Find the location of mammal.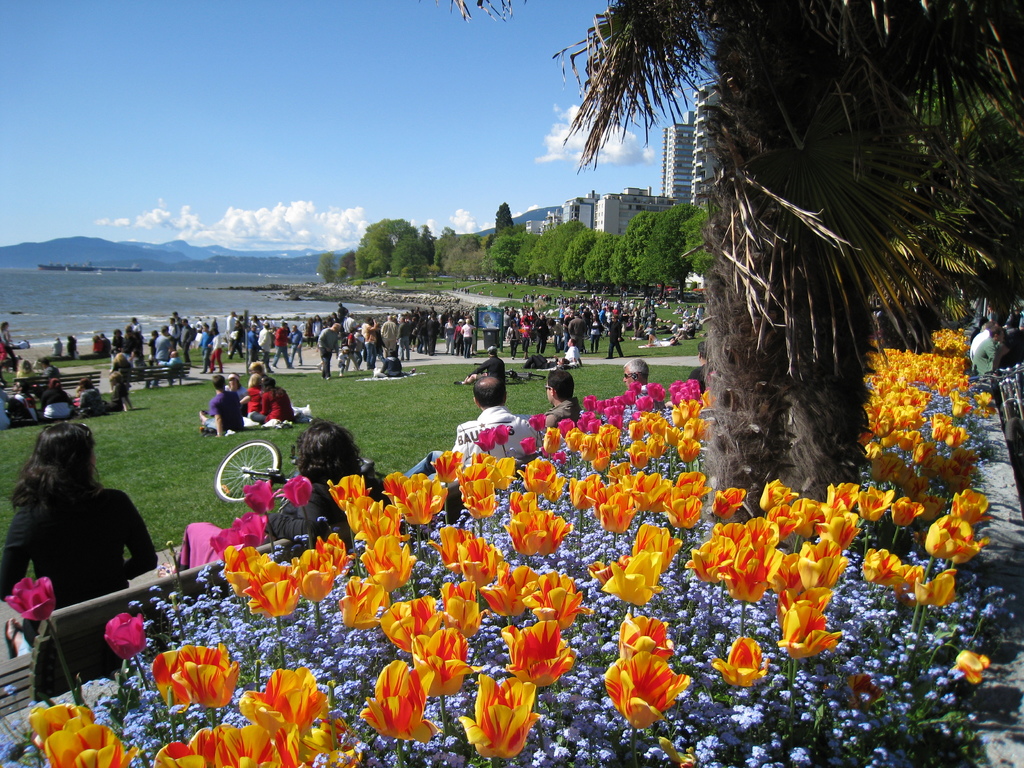
Location: pyautogui.locateOnScreen(544, 371, 580, 437).
